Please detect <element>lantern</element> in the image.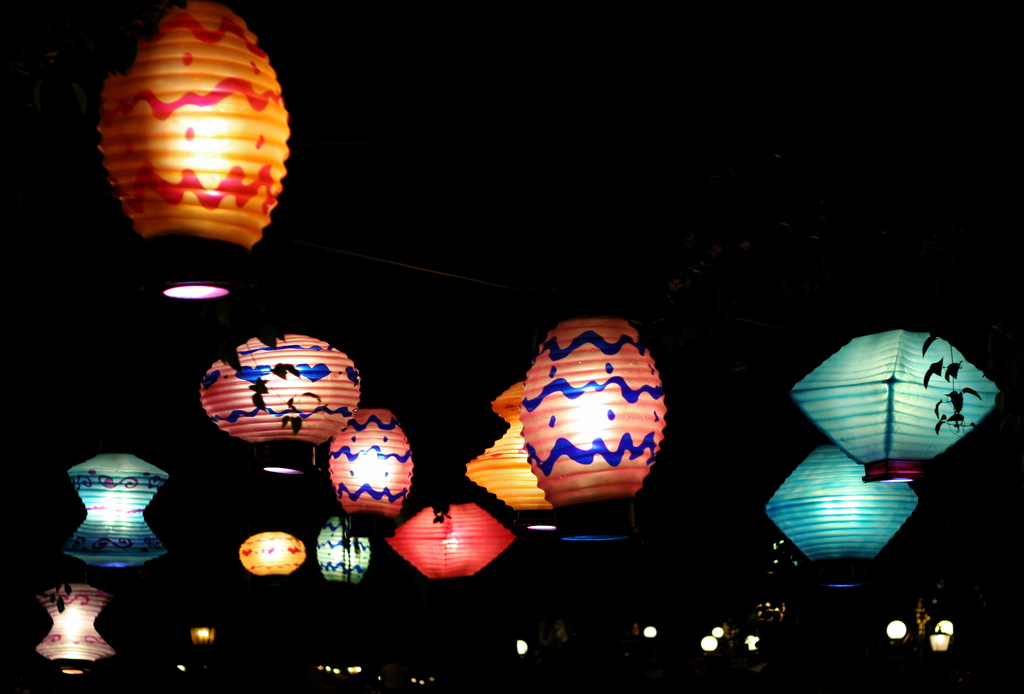
l=460, t=373, r=556, b=531.
